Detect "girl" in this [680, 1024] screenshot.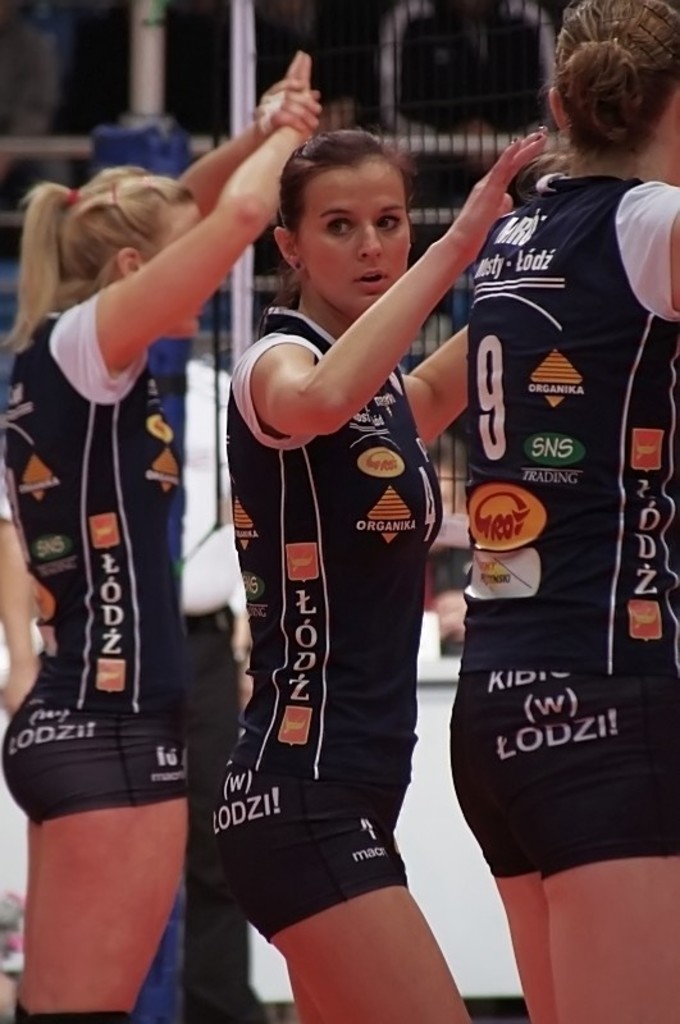
Detection: rect(0, 45, 320, 1023).
